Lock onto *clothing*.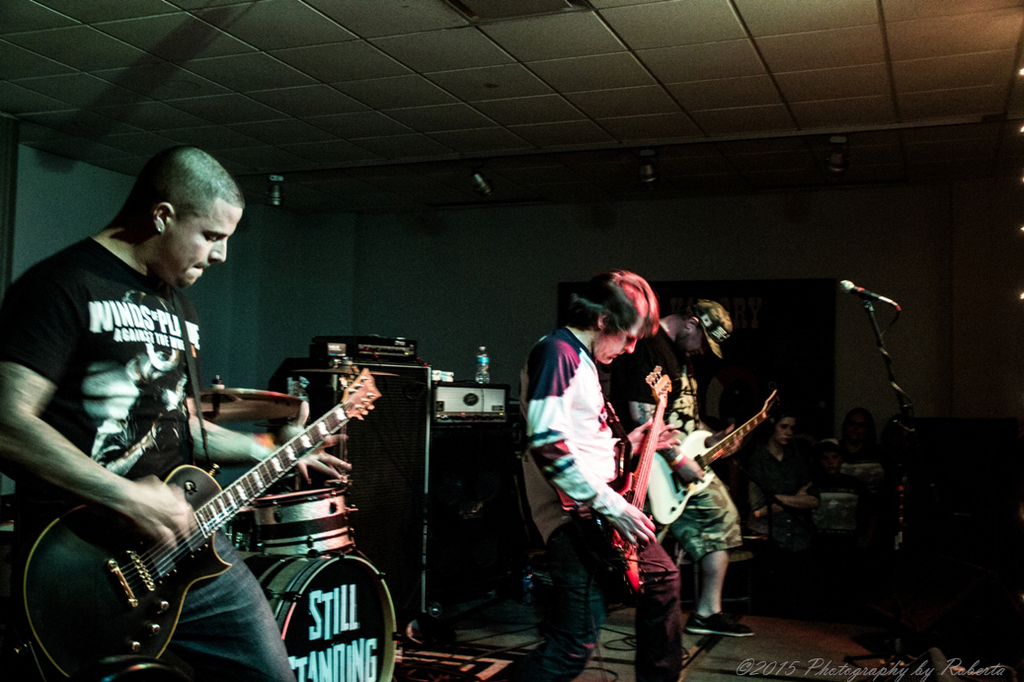
Locked: rect(620, 322, 738, 559).
